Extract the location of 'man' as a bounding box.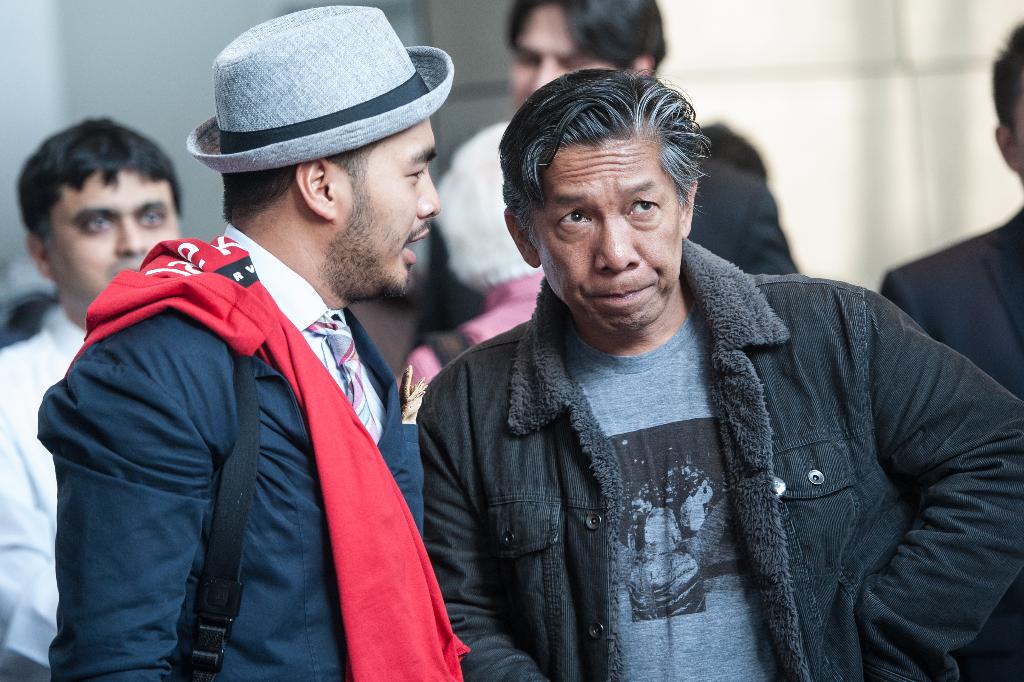
bbox(880, 16, 1023, 681).
